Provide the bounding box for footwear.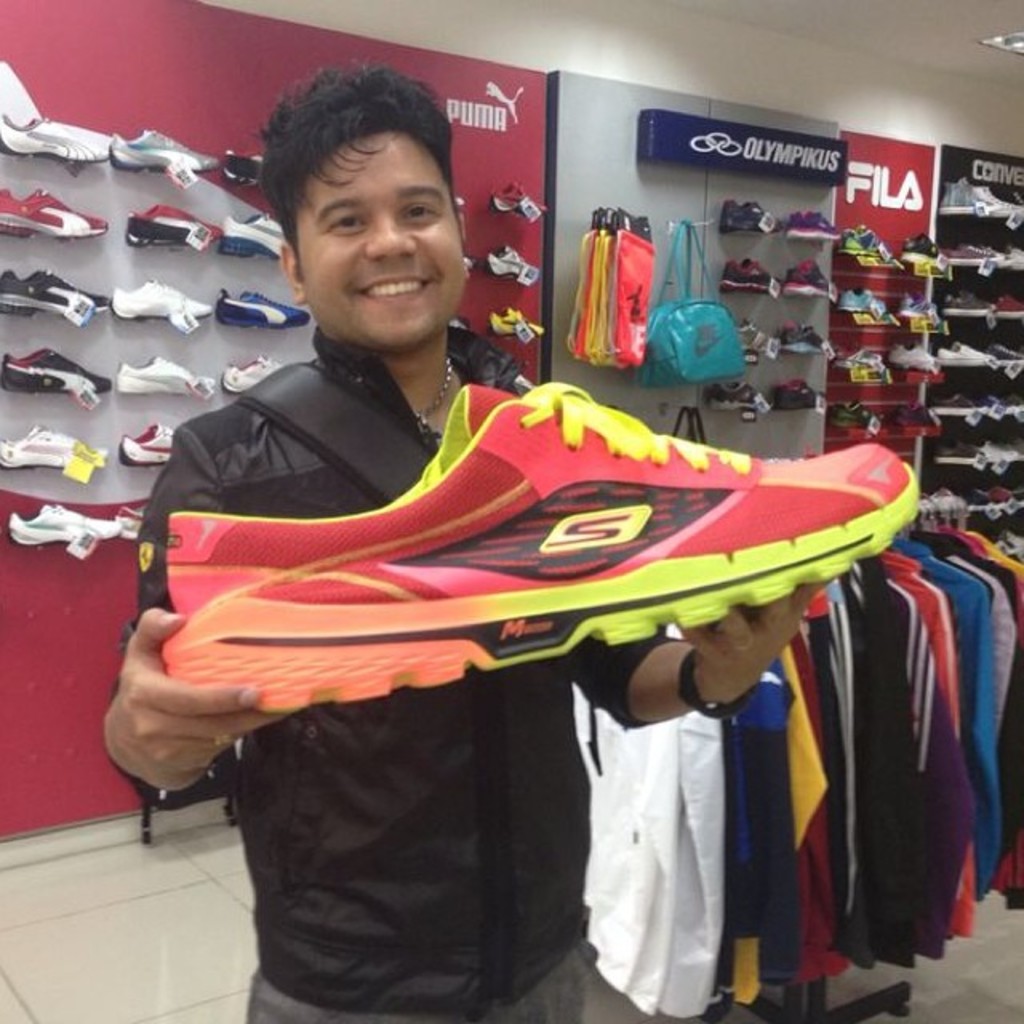
Rect(888, 342, 938, 365).
